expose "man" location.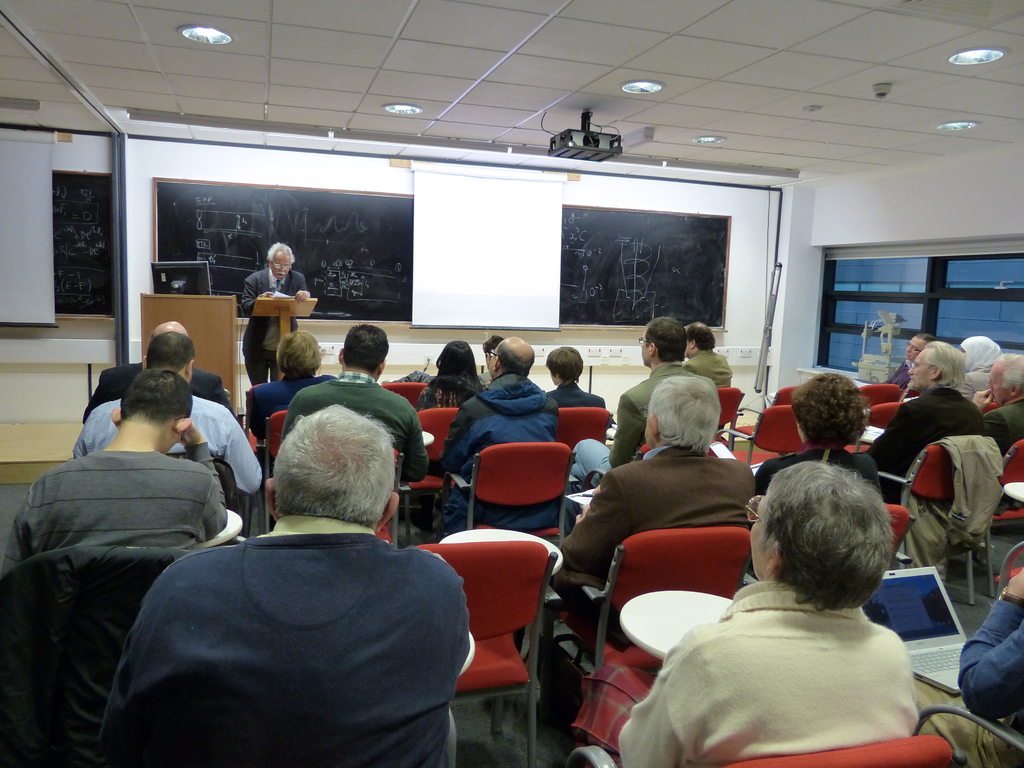
Exposed at select_region(617, 465, 913, 767).
